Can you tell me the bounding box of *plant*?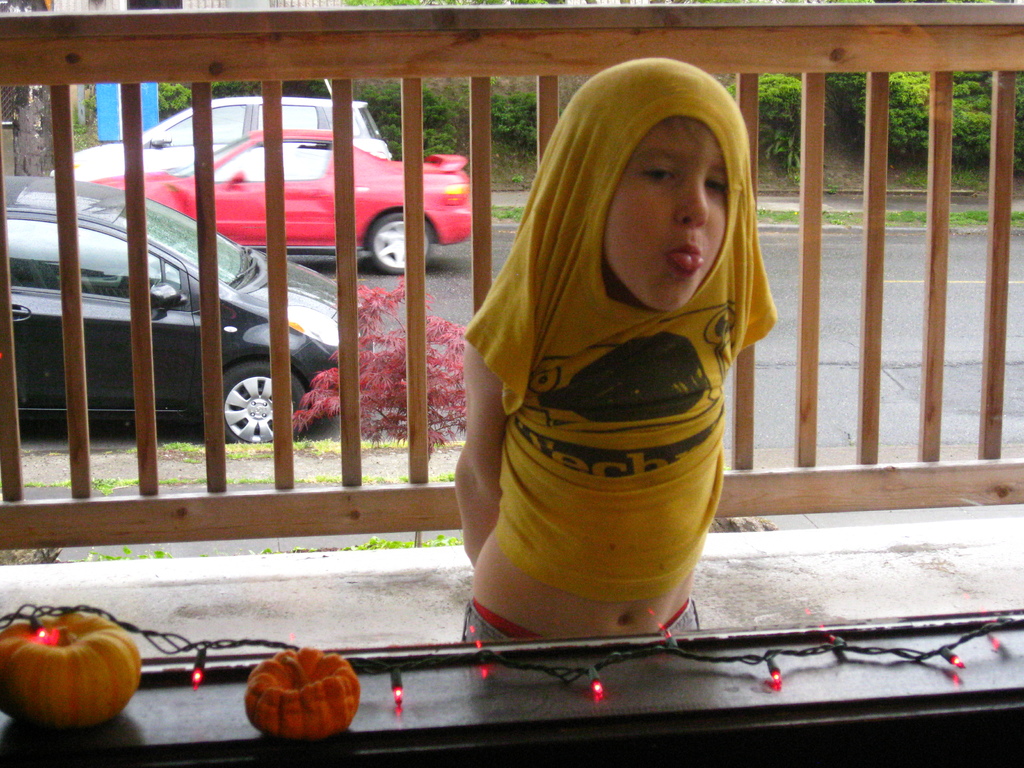
bbox(293, 262, 477, 458).
